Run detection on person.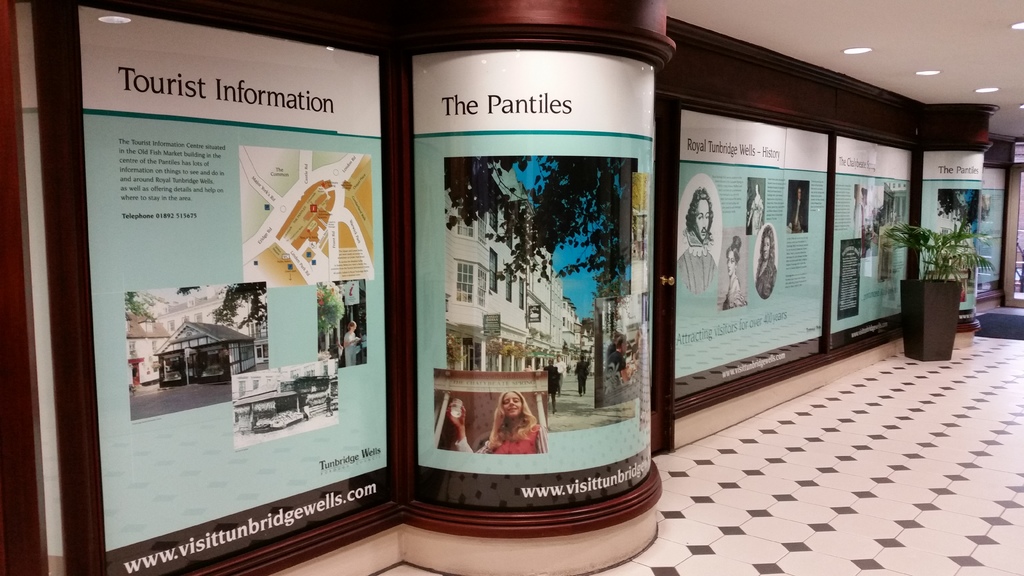
Result: rect(790, 187, 808, 232).
